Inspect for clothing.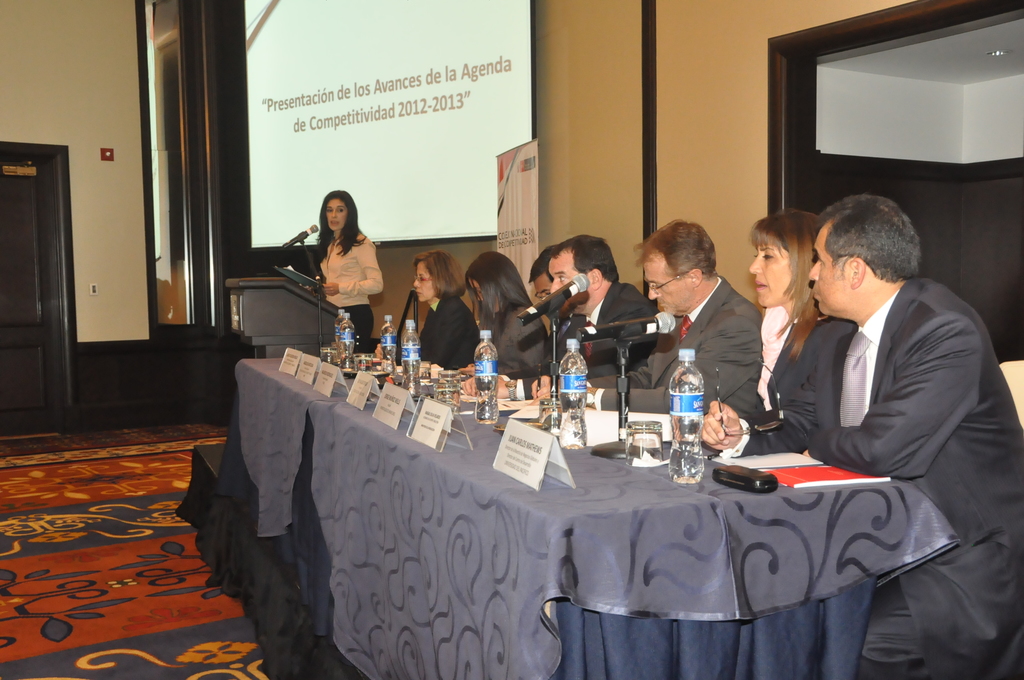
Inspection: <bbox>497, 314, 541, 399</bbox>.
